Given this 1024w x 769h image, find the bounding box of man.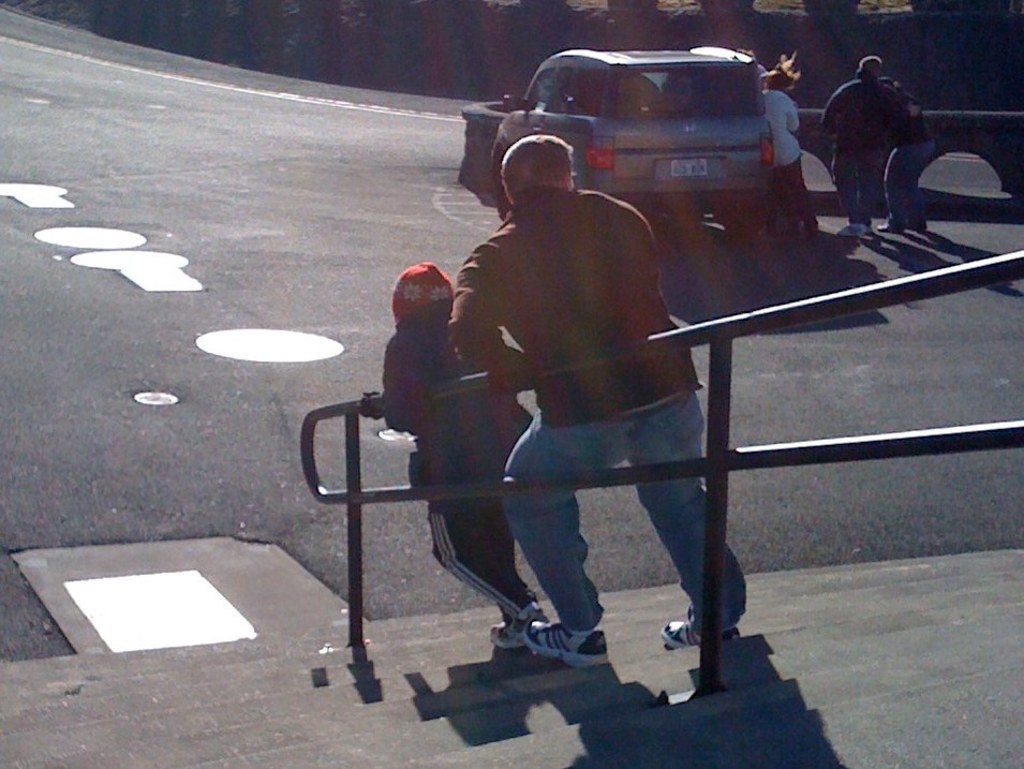
<box>409,107,752,668</box>.
